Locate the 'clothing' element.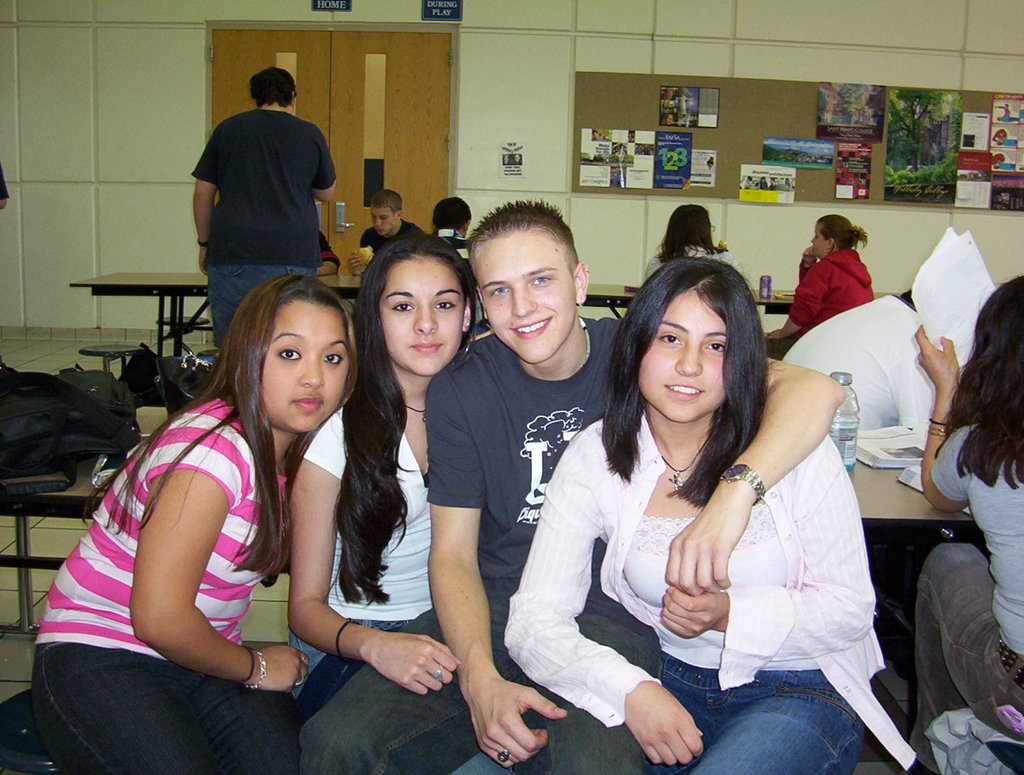
Element bbox: <bbox>774, 299, 955, 447</bbox>.
